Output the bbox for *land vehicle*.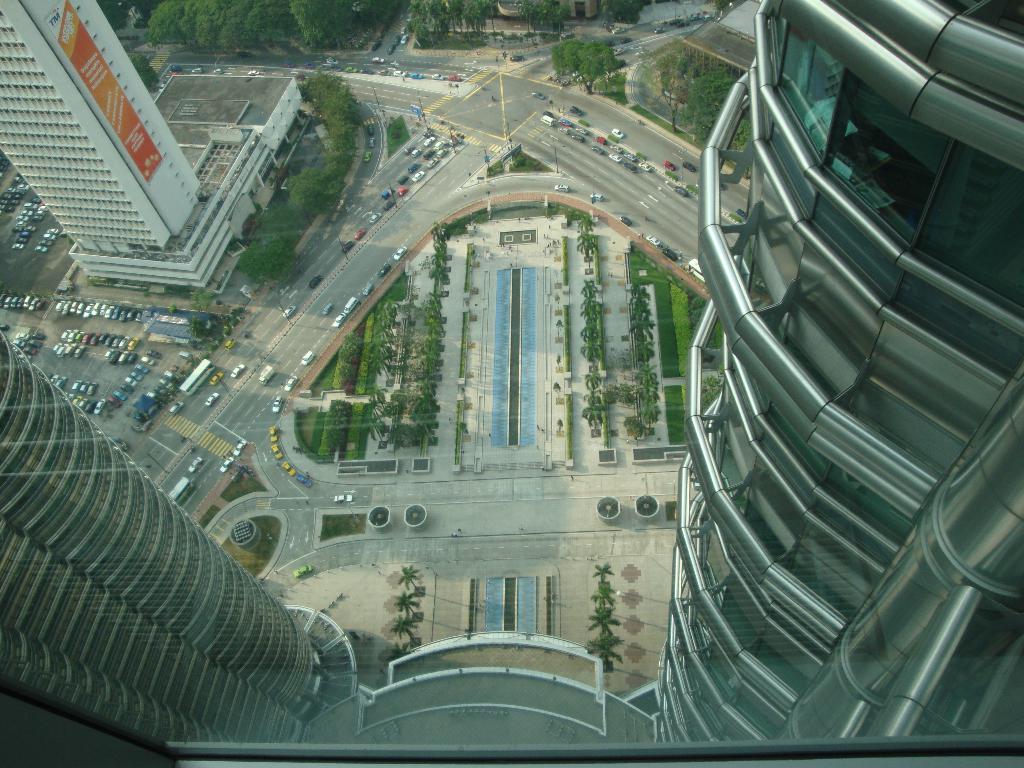
bbox(312, 276, 323, 287).
